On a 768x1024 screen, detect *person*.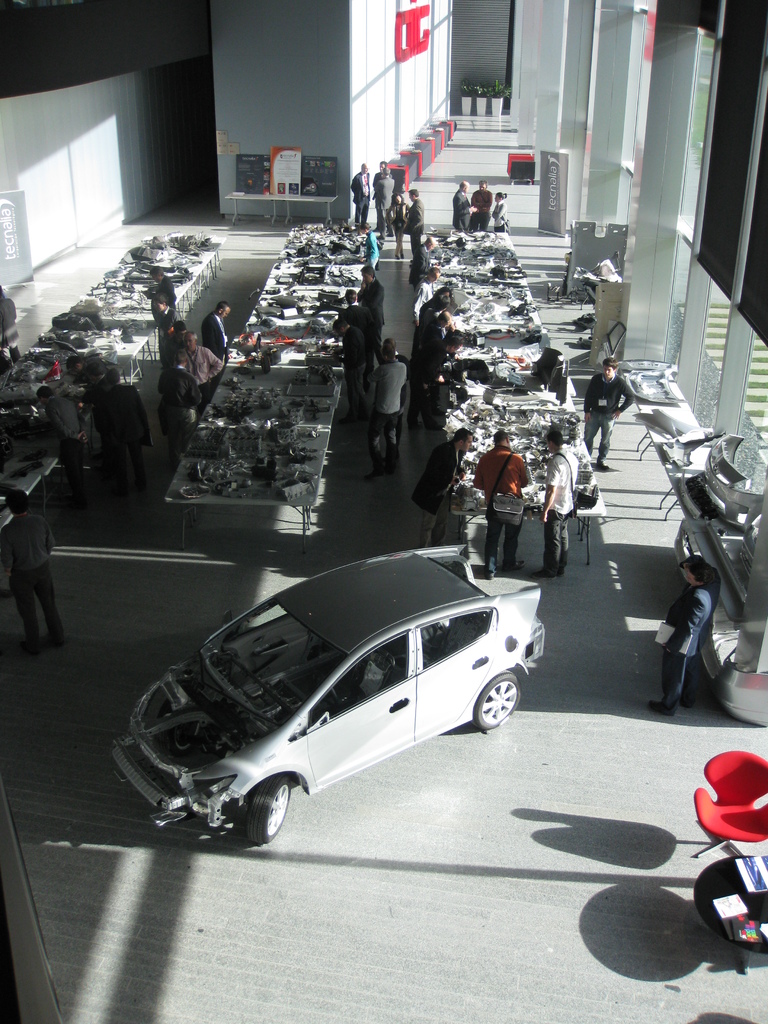
(388, 188, 406, 243).
